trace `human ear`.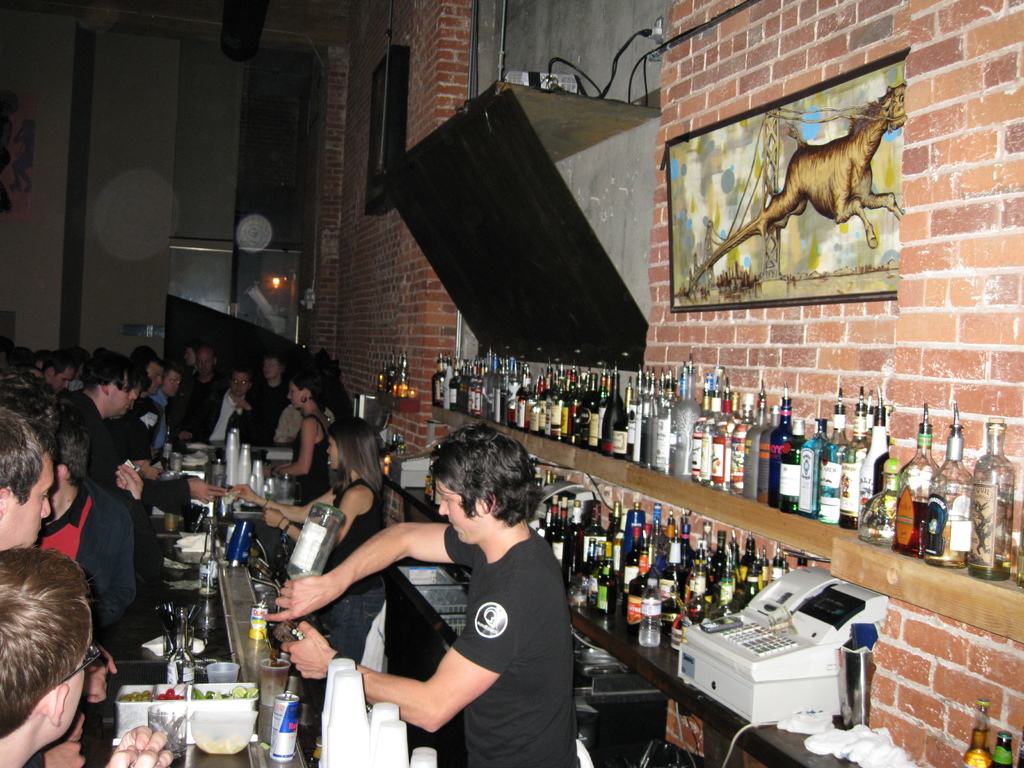
Traced to 482 491 497 513.
